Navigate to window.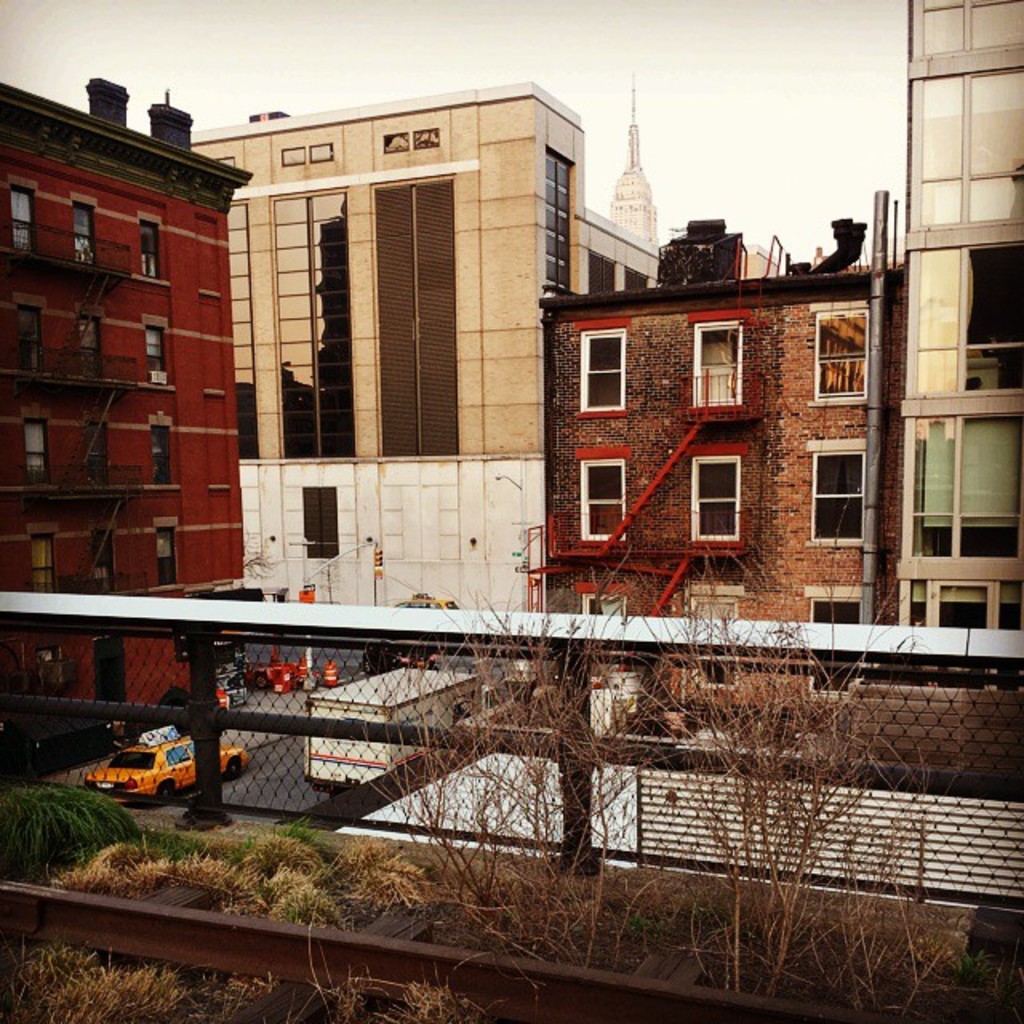
Navigation target: box(811, 309, 870, 408).
